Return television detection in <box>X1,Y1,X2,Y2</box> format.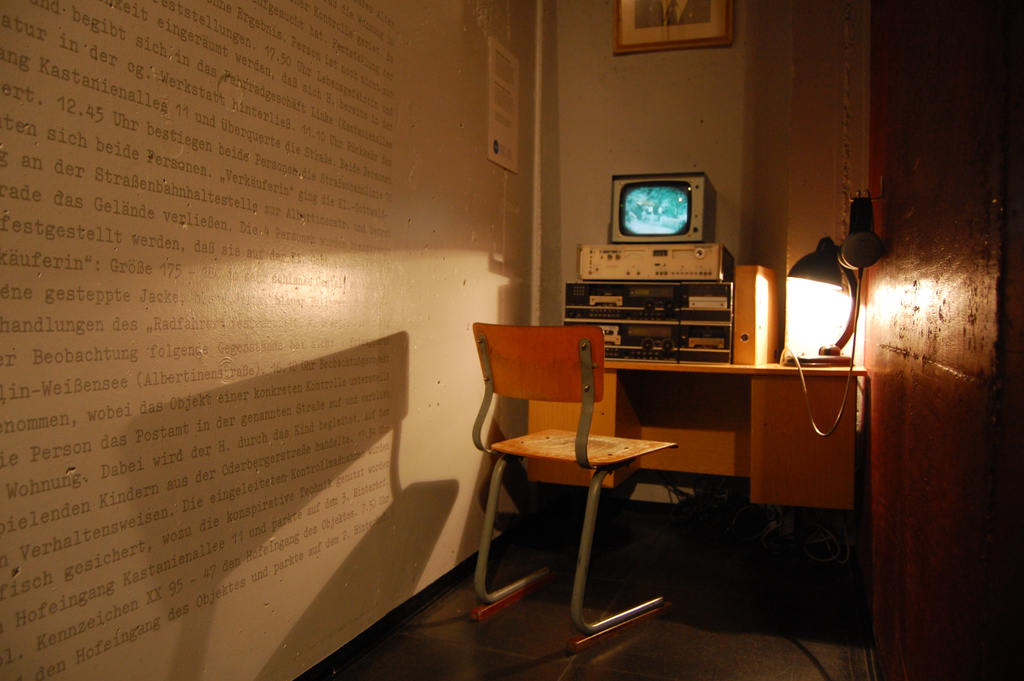
<box>607,173,711,244</box>.
